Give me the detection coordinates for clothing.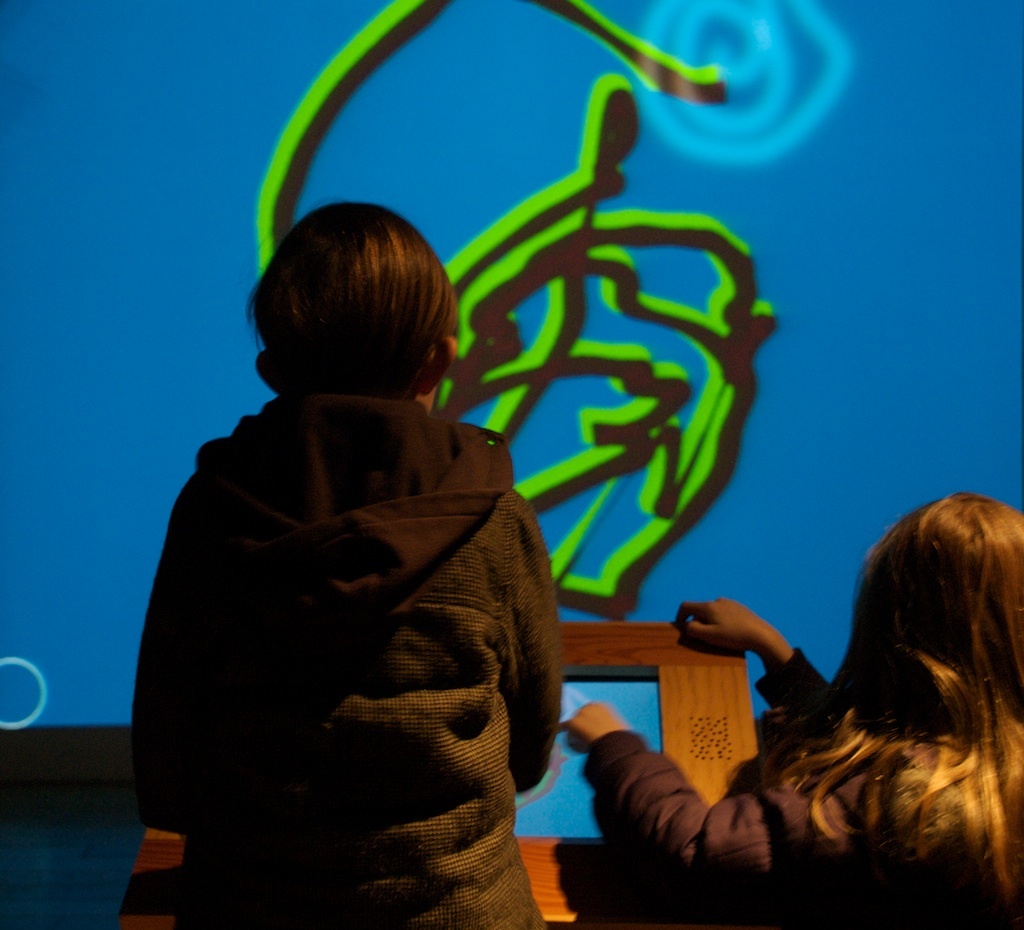
<box>134,391,556,929</box>.
